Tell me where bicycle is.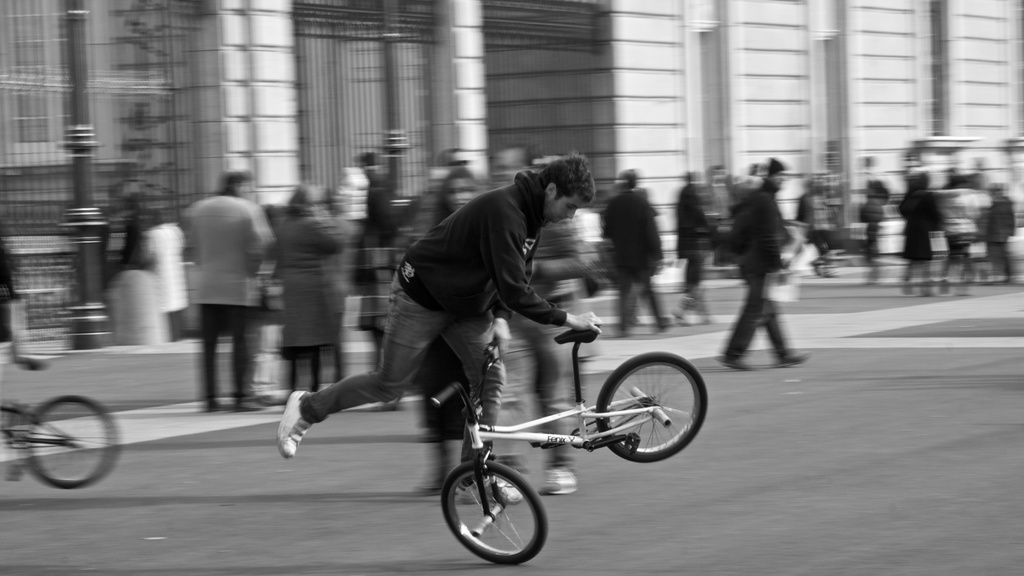
bicycle is at box(430, 293, 694, 554).
